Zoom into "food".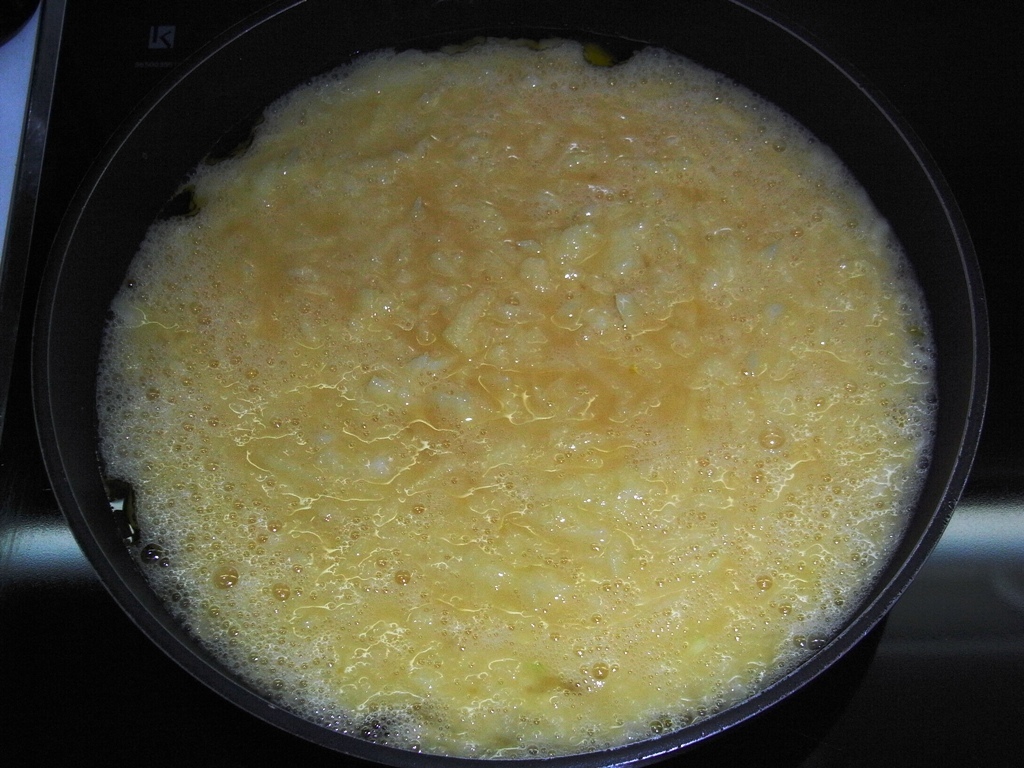
Zoom target: [101, 92, 936, 708].
